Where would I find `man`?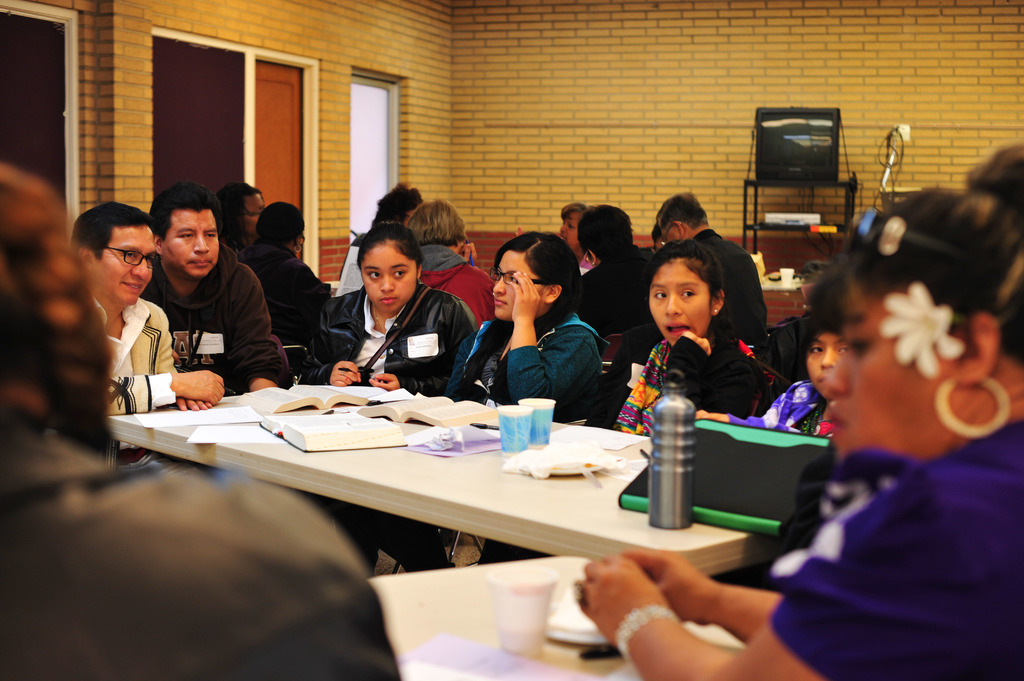
At 74,194,184,419.
